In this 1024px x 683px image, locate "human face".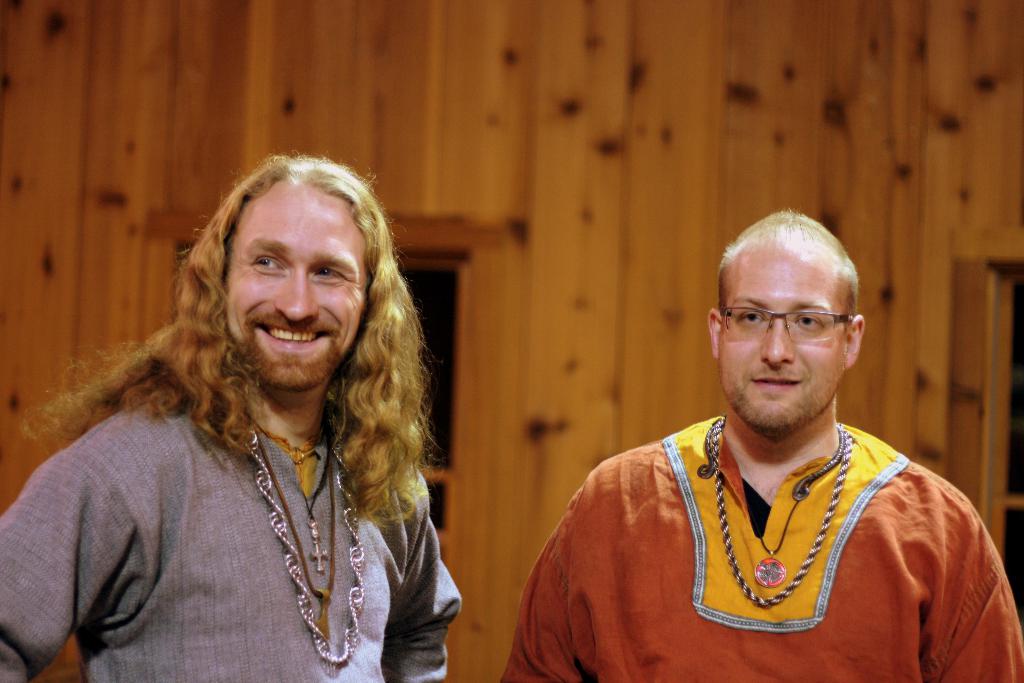
Bounding box: left=717, top=238, right=851, bottom=429.
